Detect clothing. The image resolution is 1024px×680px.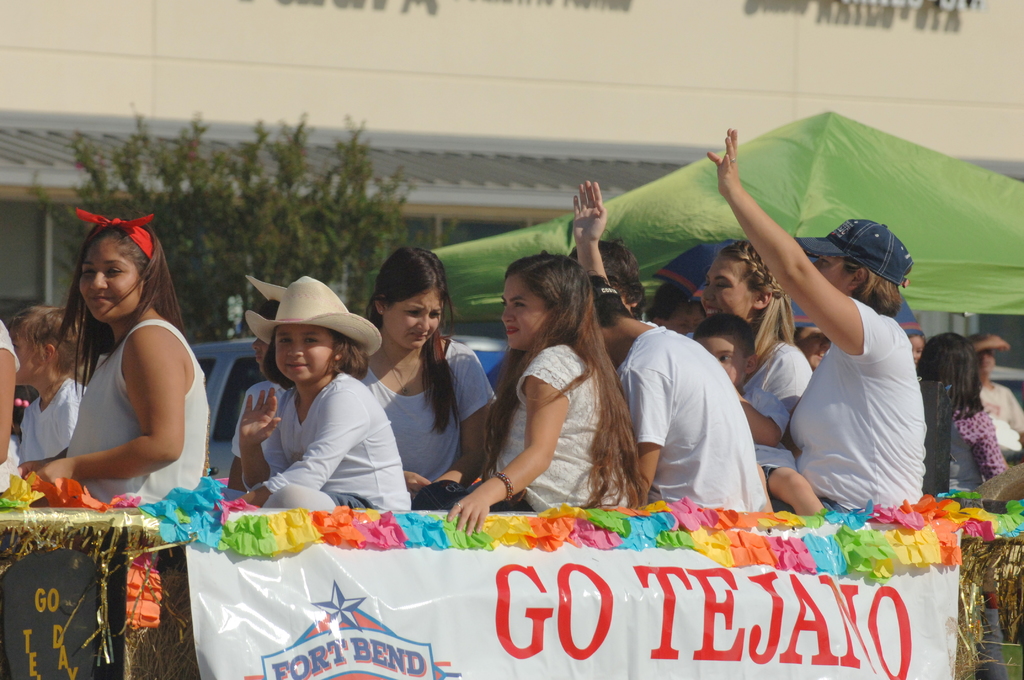
BBox(781, 284, 948, 521).
